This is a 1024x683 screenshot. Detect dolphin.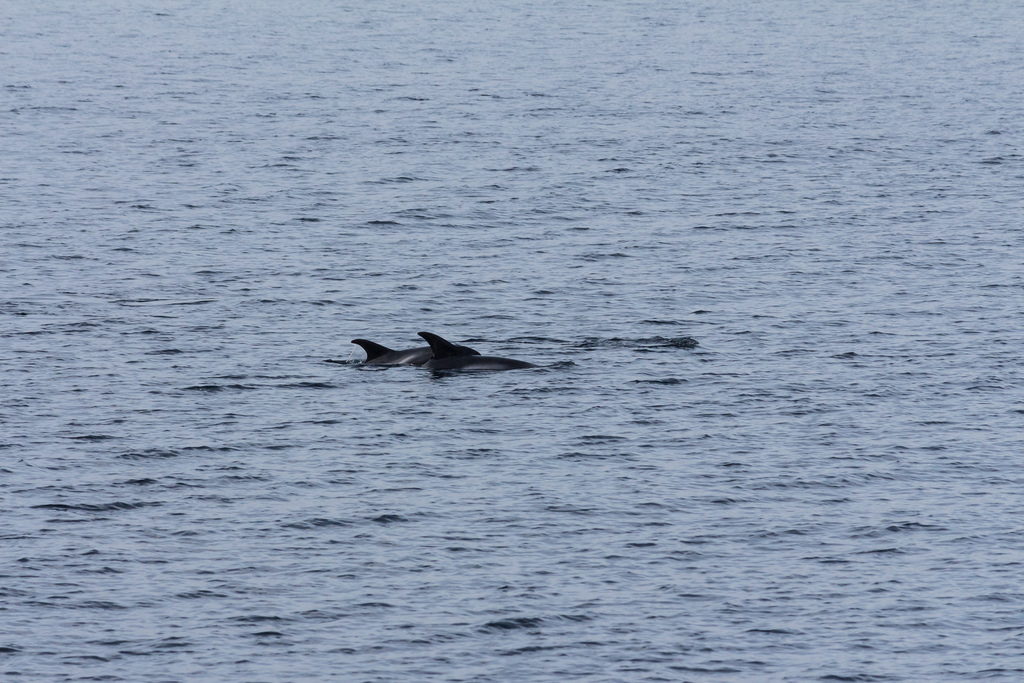
353,331,477,368.
